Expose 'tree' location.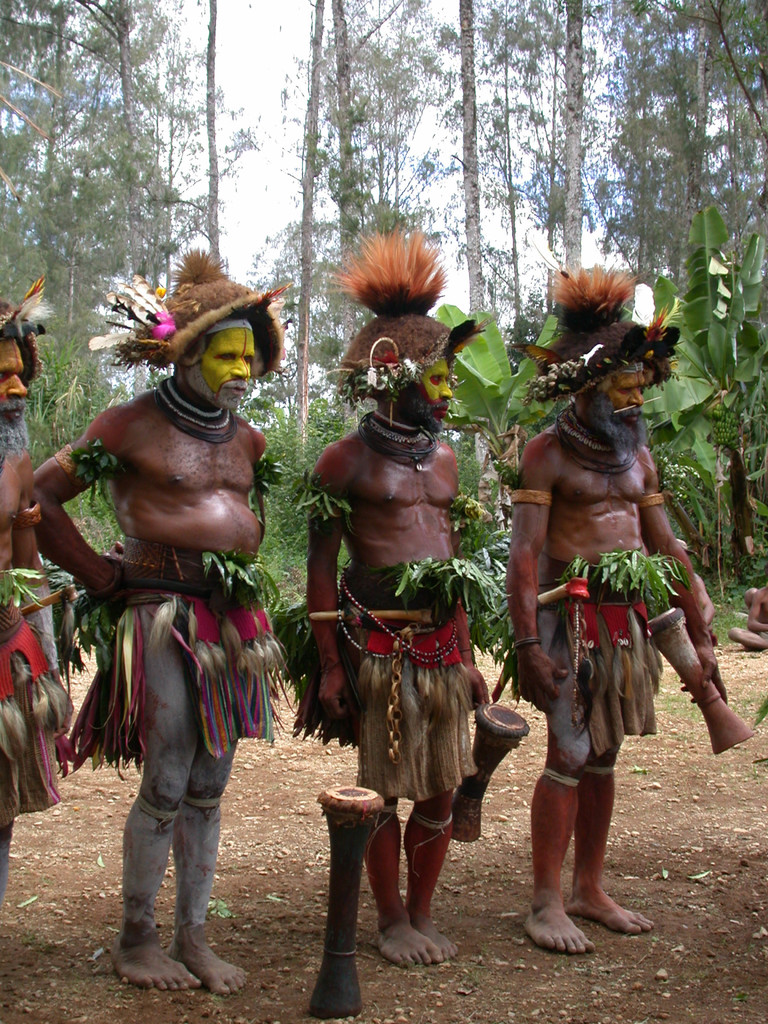
Exposed at 433,0,490,315.
